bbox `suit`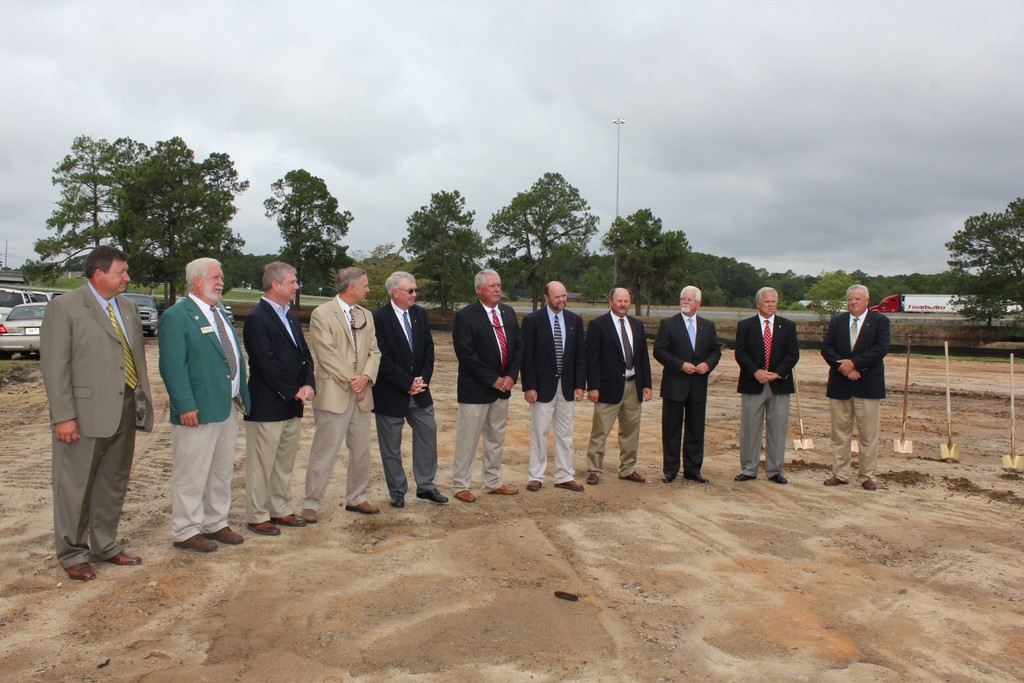
bbox=[451, 299, 522, 497]
